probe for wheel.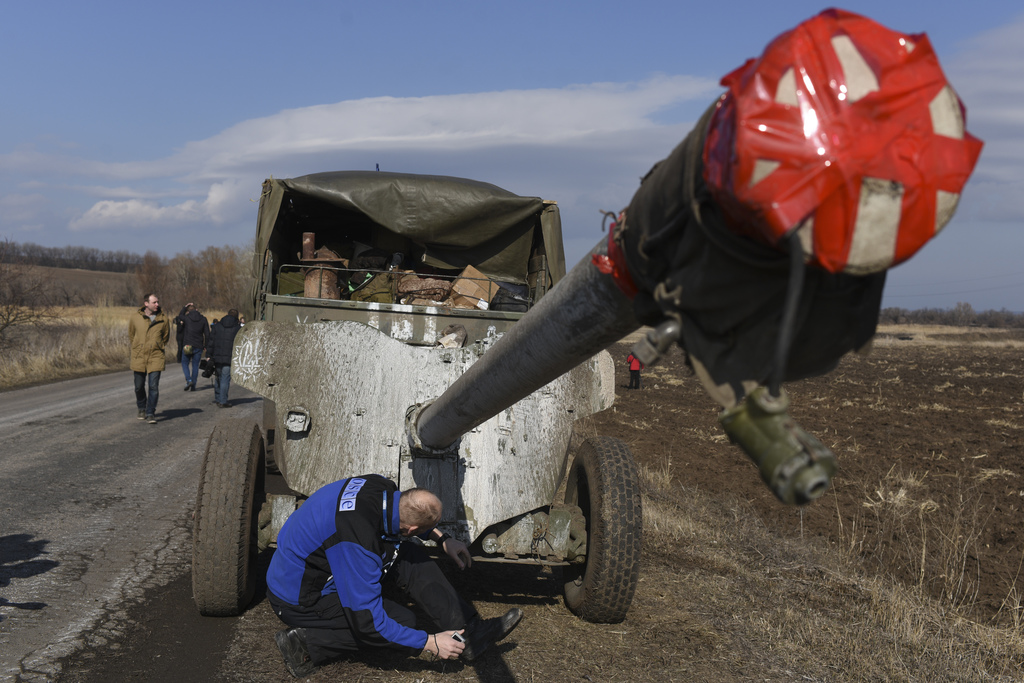
Probe result: [left=566, top=437, right=642, bottom=621].
